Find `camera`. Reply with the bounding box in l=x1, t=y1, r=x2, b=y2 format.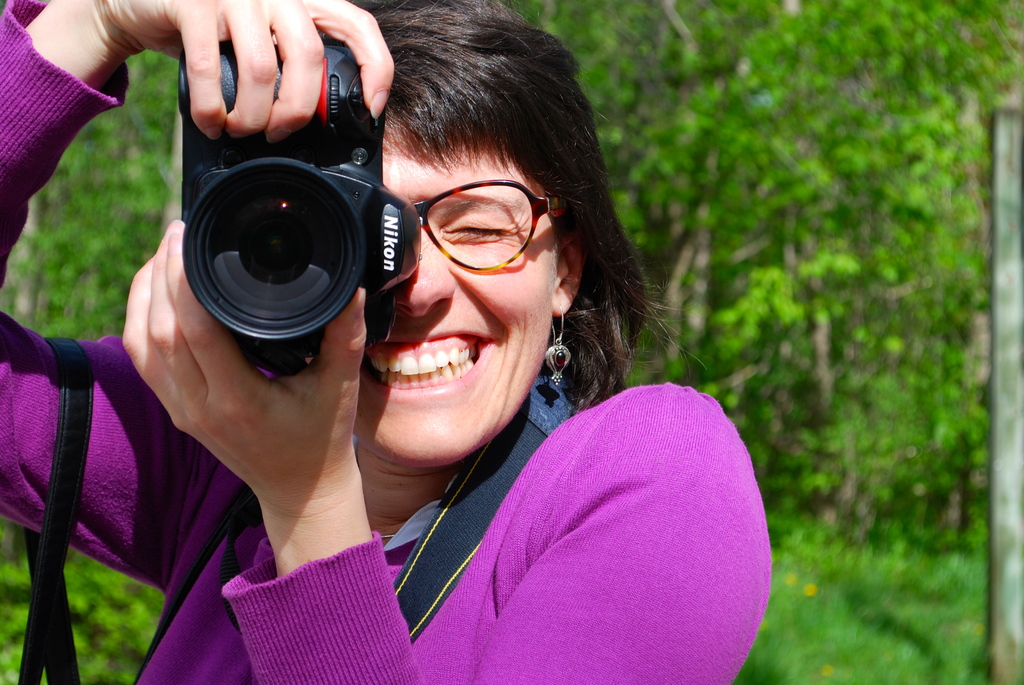
l=182, t=41, r=420, b=378.
